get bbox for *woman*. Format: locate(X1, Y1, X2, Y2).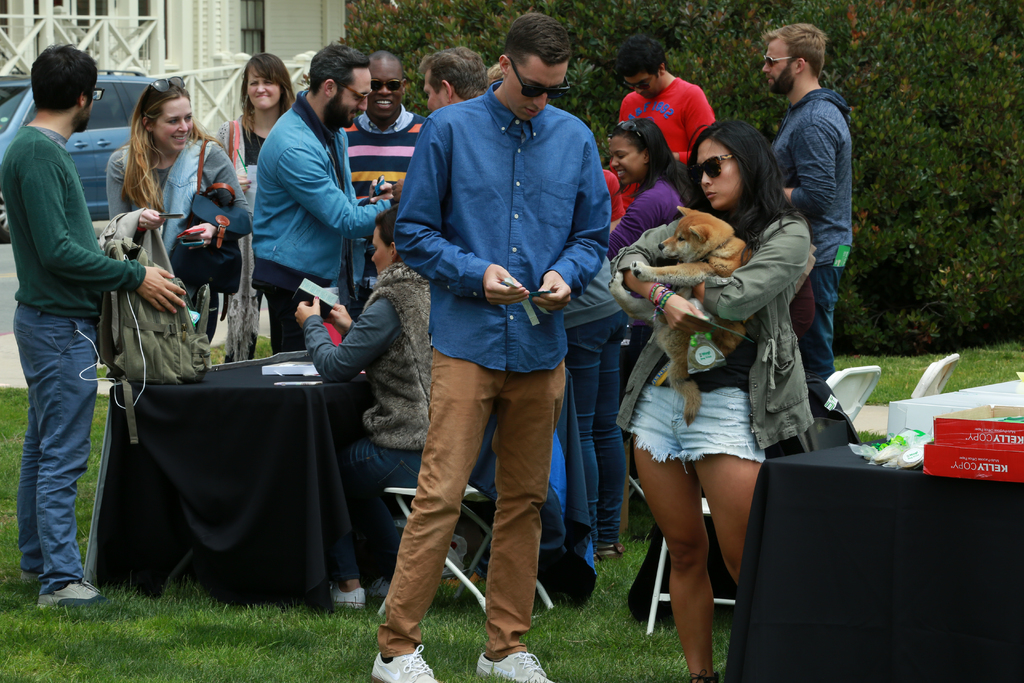
locate(599, 108, 792, 682).
